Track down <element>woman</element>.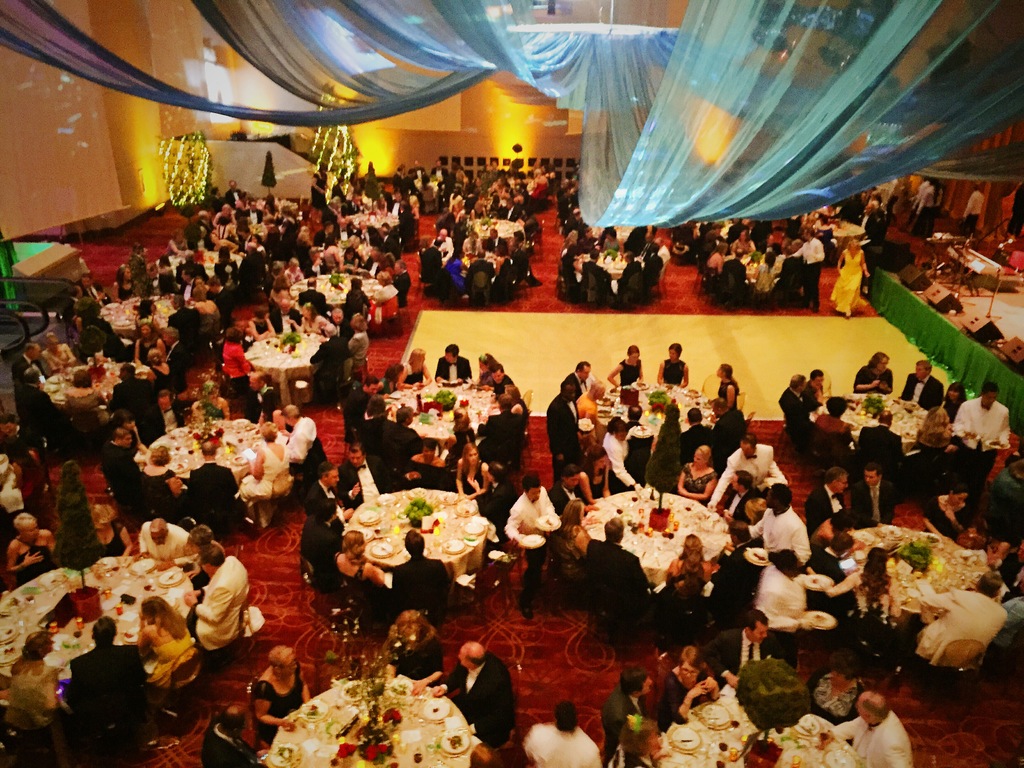
Tracked to pyautogui.locateOnScreen(609, 346, 644, 396).
